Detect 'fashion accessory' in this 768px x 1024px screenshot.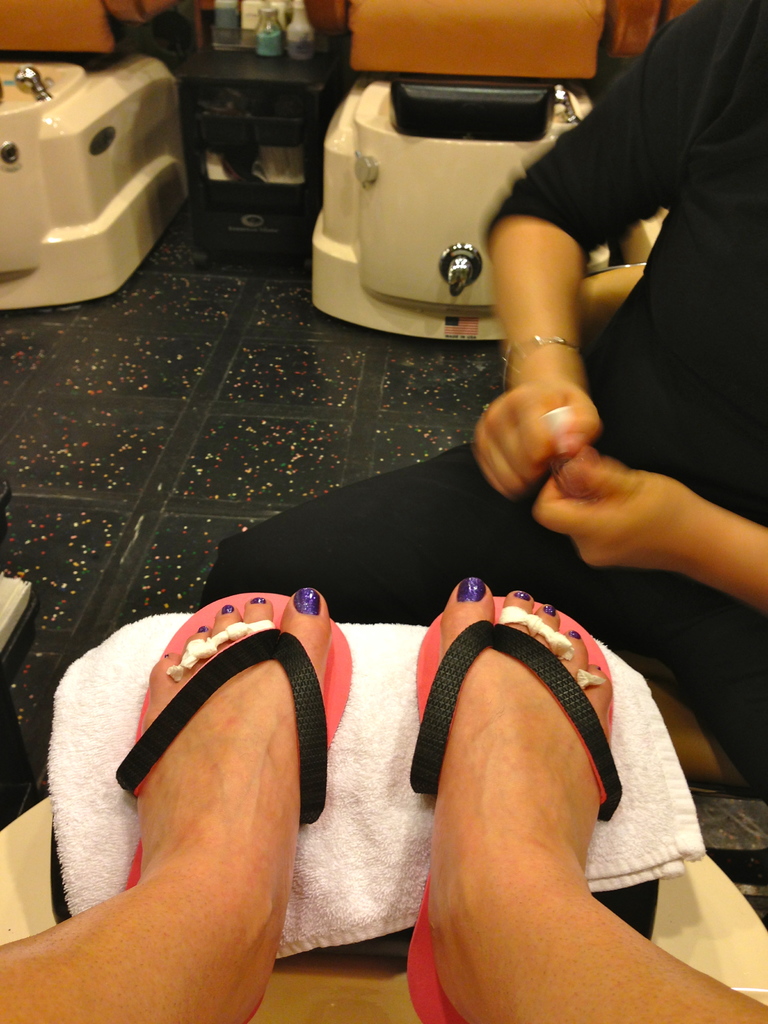
Detection: (163,652,168,657).
